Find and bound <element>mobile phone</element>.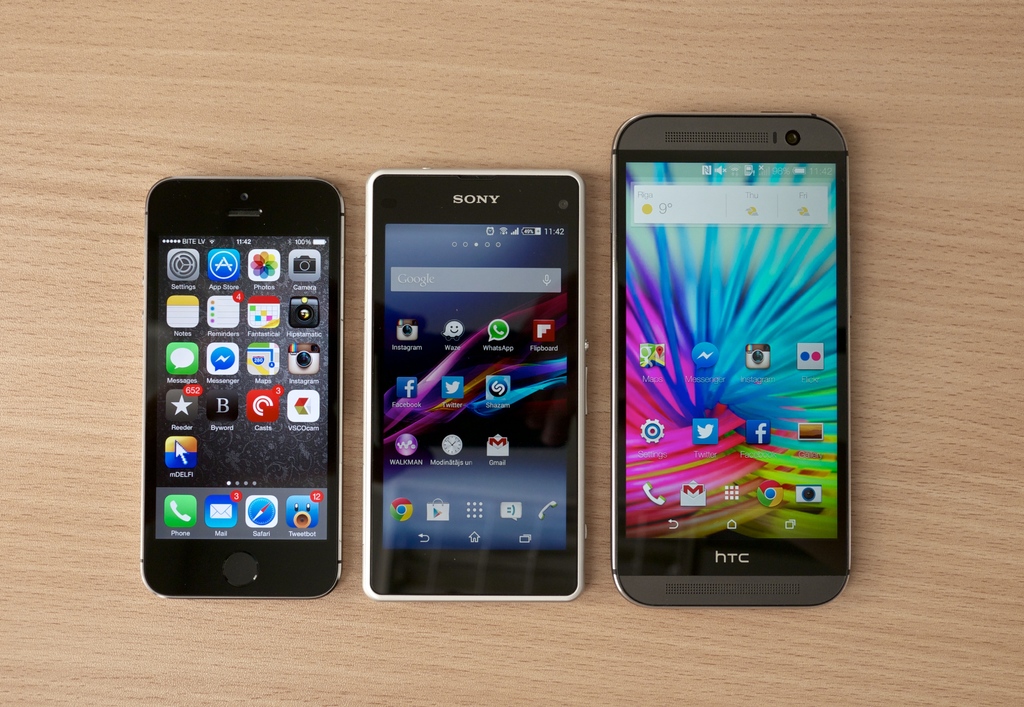
Bound: locate(139, 174, 346, 604).
